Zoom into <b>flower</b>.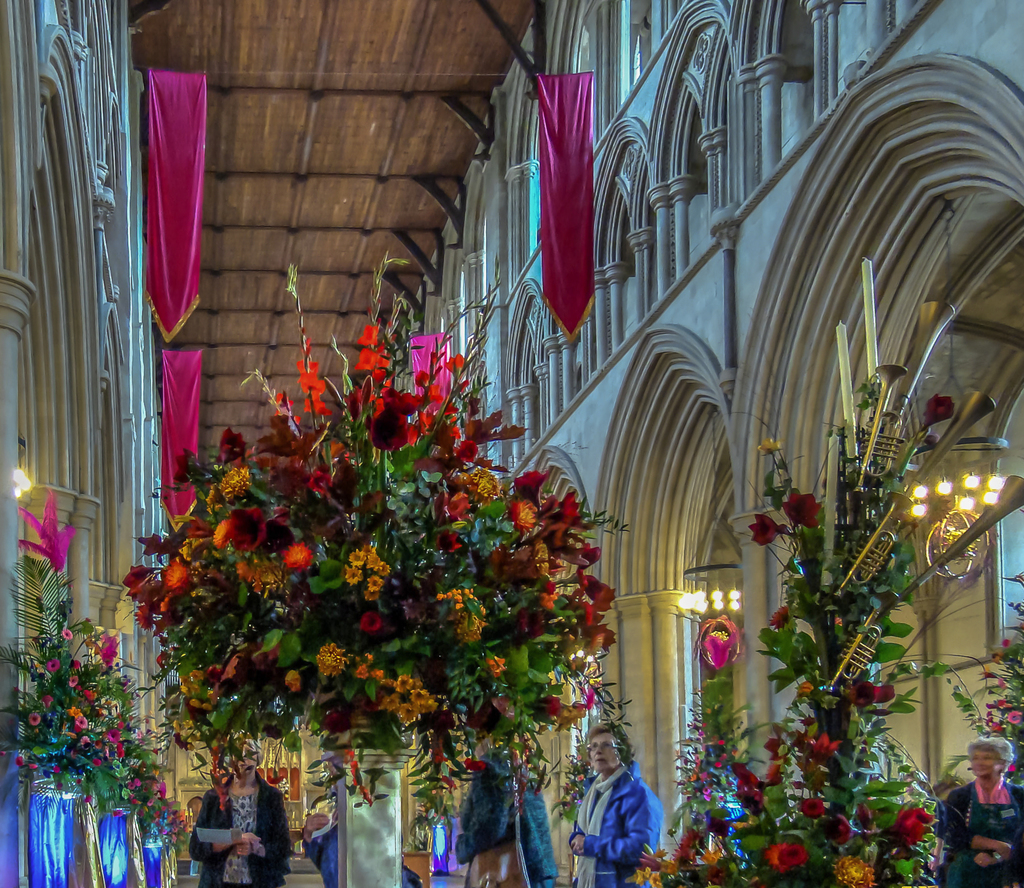
Zoom target: bbox(756, 436, 781, 456).
